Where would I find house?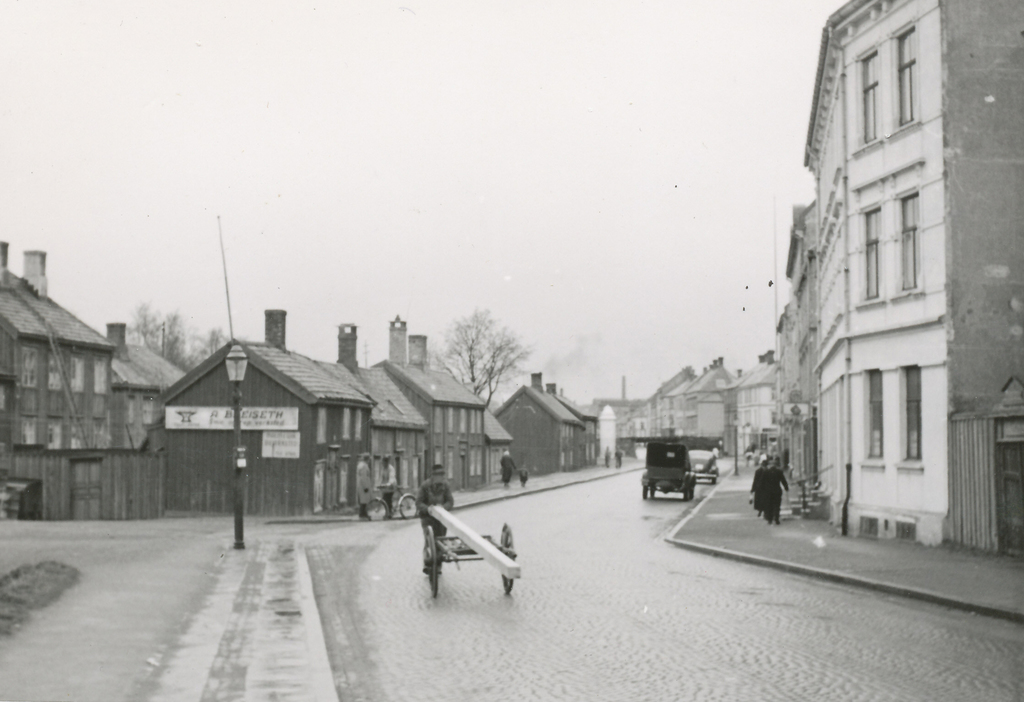
At l=547, t=383, r=600, b=465.
